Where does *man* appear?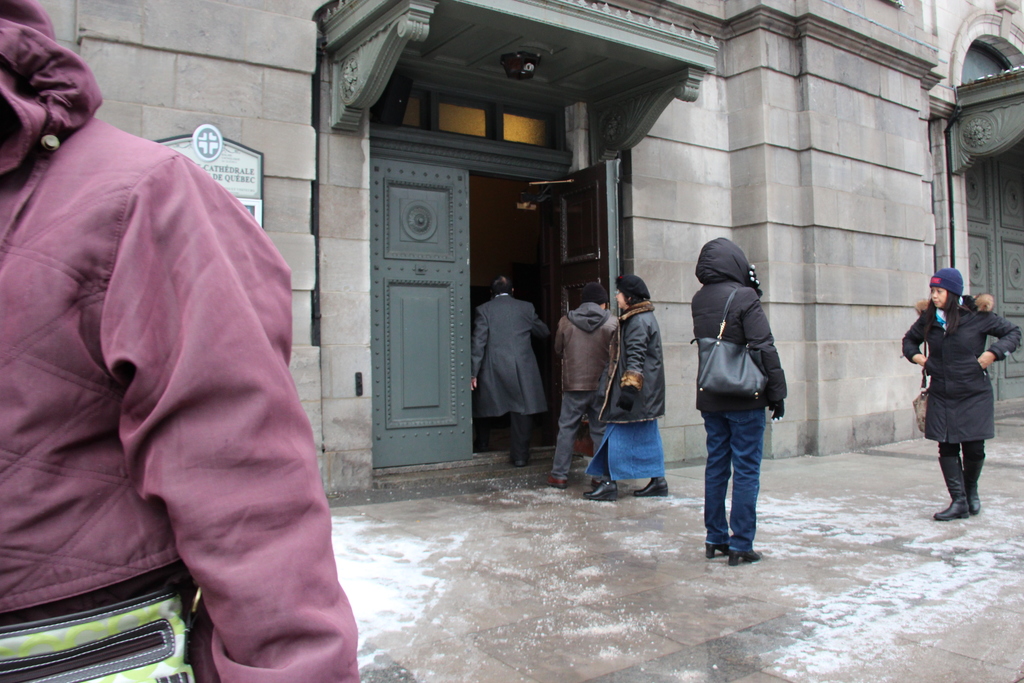
Appears at [470,273,554,472].
